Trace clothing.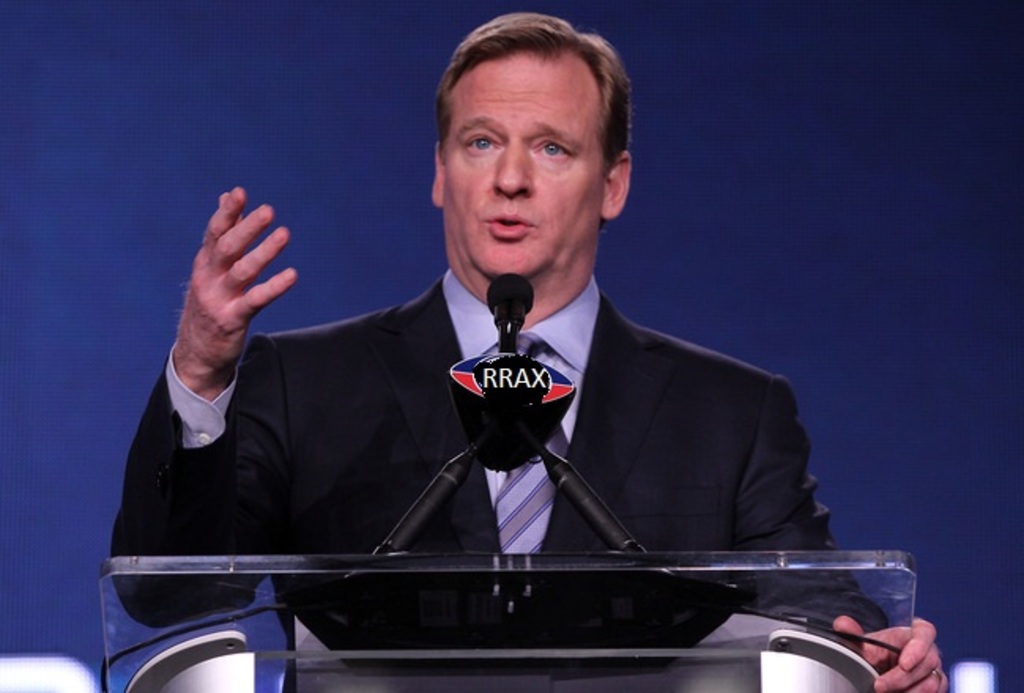
Traced to Rect(260, 255, 846, 616).
